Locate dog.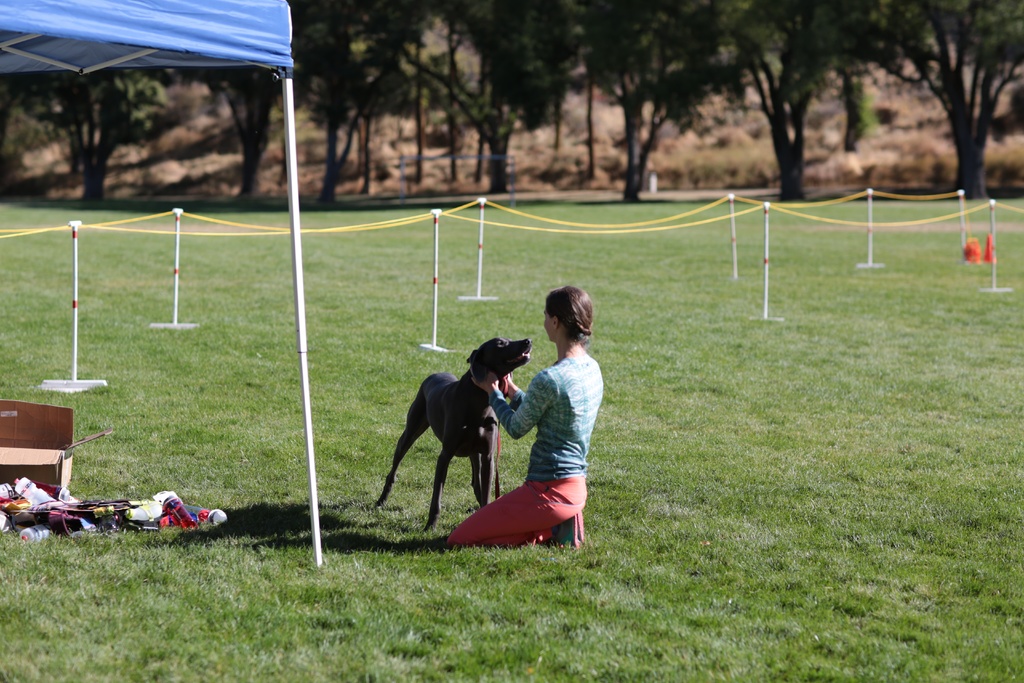
Bounding box: bbox=[377, 338, 533, 532].
